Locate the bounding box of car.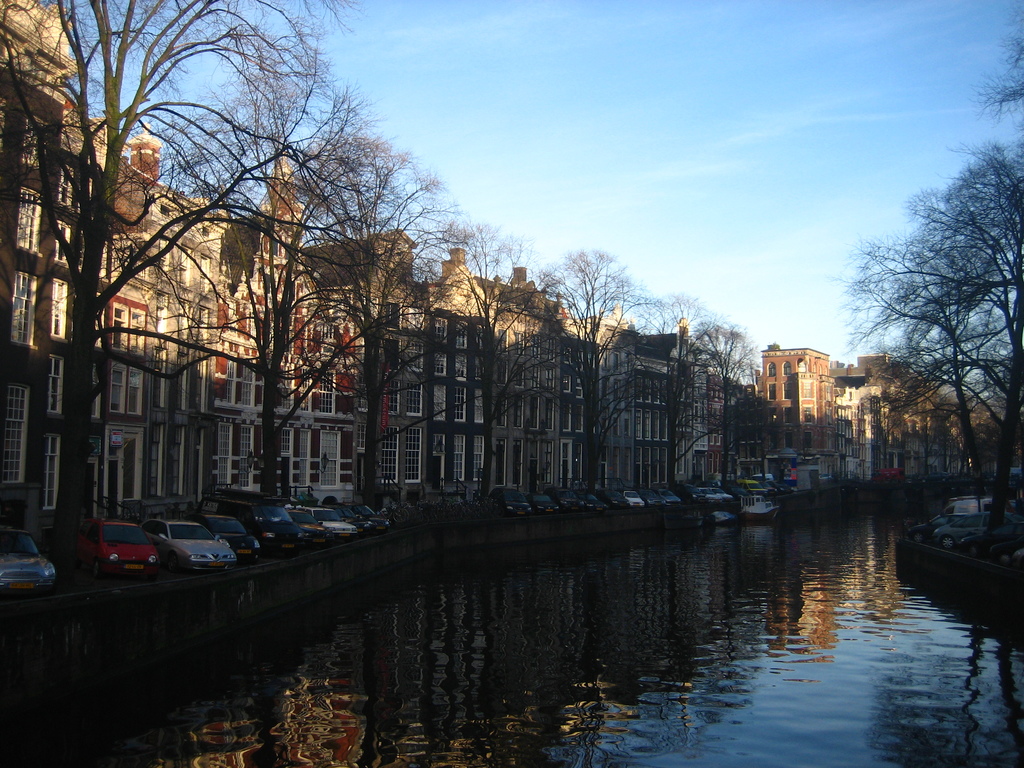
Bounding box: locate(939, 506, 1002, 553).
